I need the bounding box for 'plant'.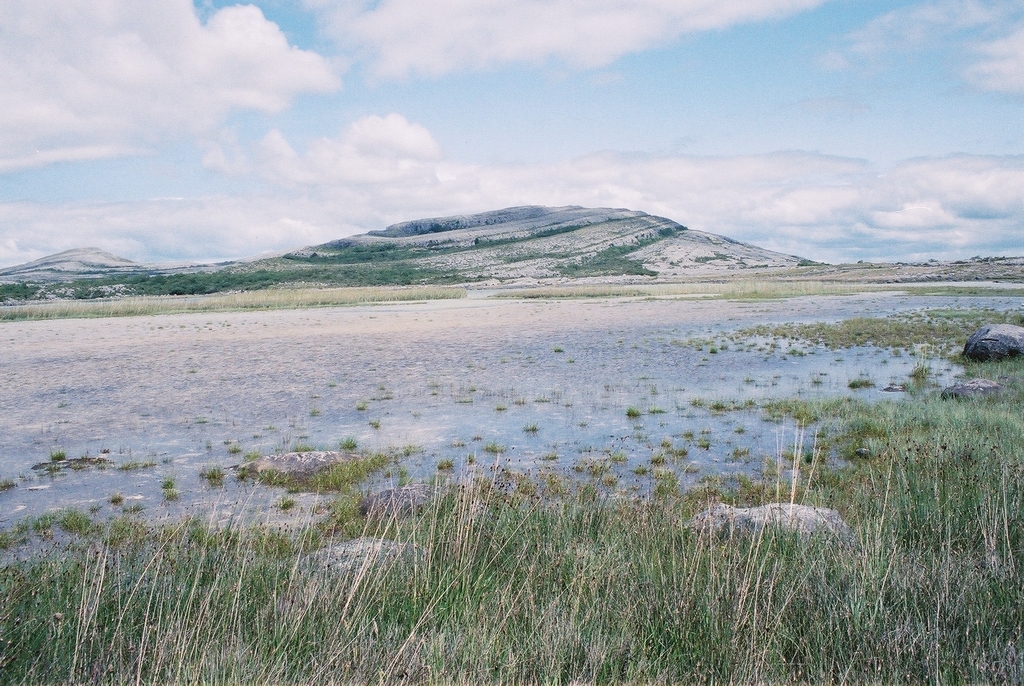
Here it is: (x1=801, y1=351, x2=806, y2=357).
